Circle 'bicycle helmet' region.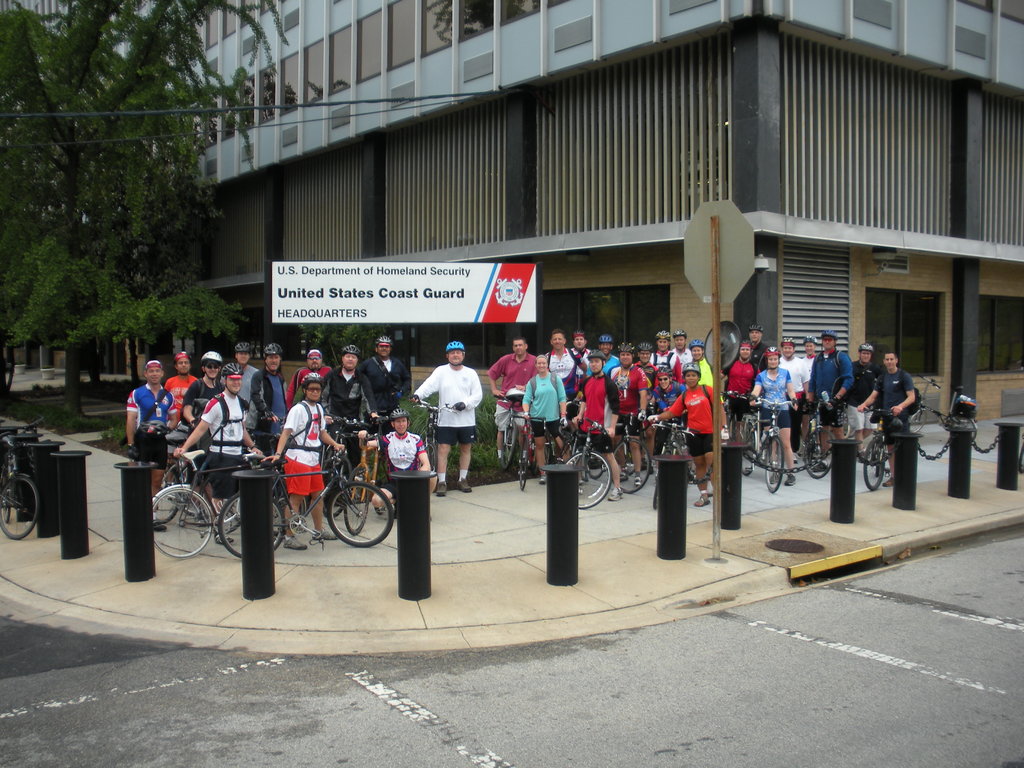
Region: Rect(654, 326, 665, 339).
